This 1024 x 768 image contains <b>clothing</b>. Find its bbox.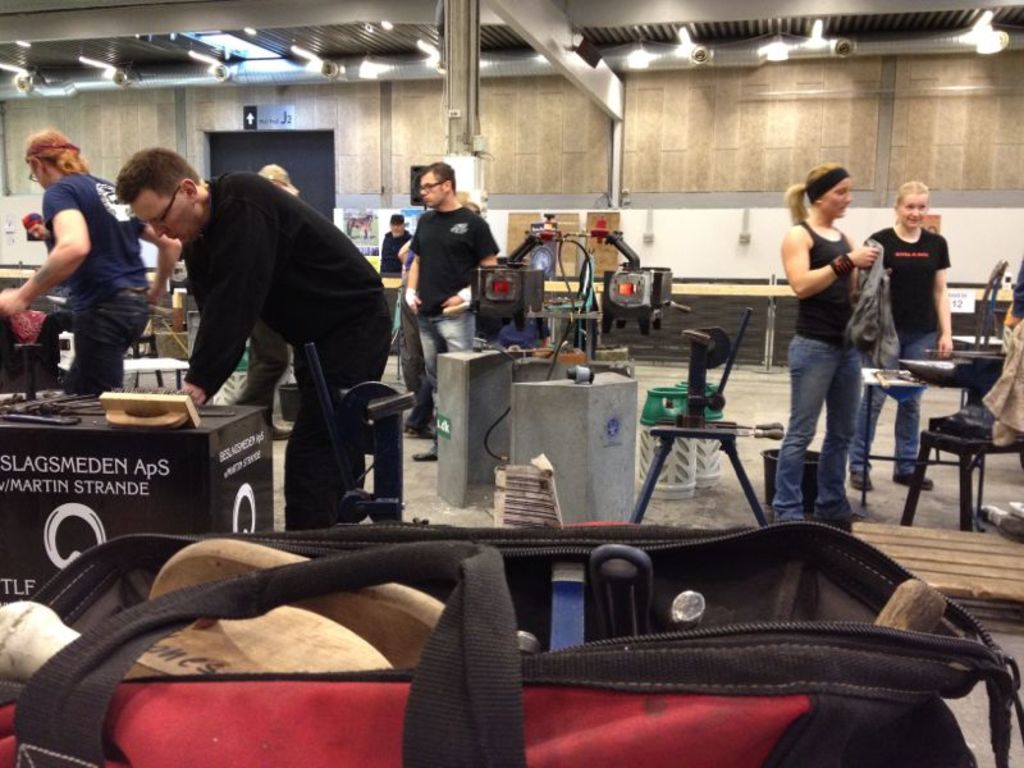
box=[805, 214, 860, 351].
